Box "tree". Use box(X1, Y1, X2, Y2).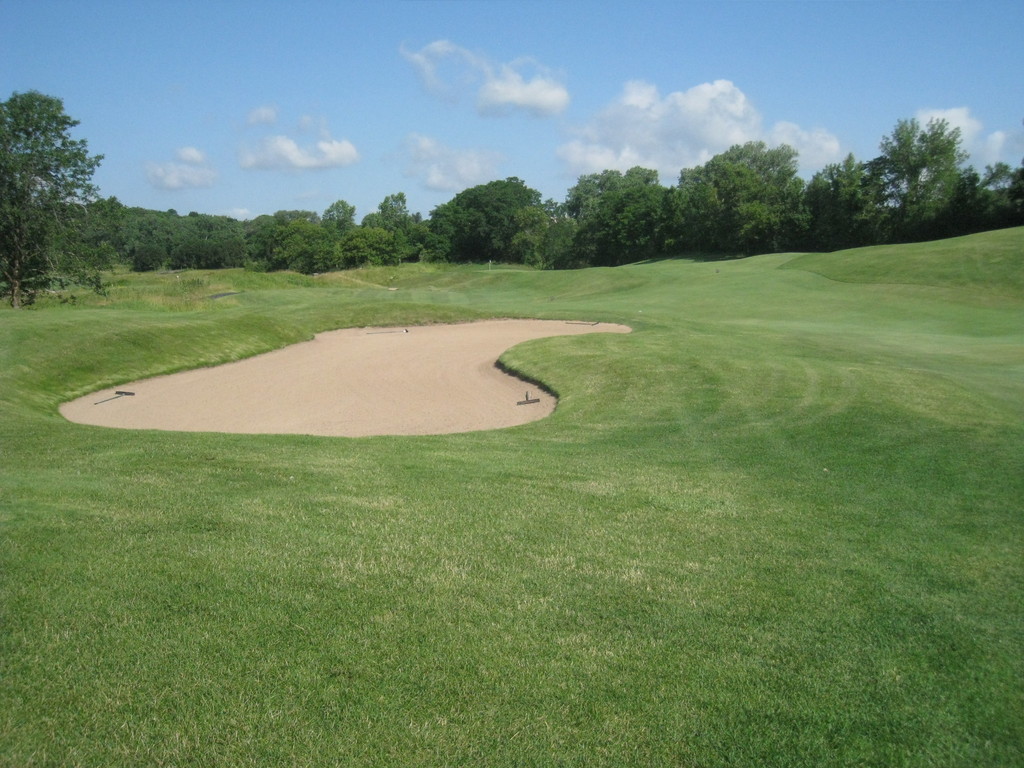
box(0, 90, 114, 312).
